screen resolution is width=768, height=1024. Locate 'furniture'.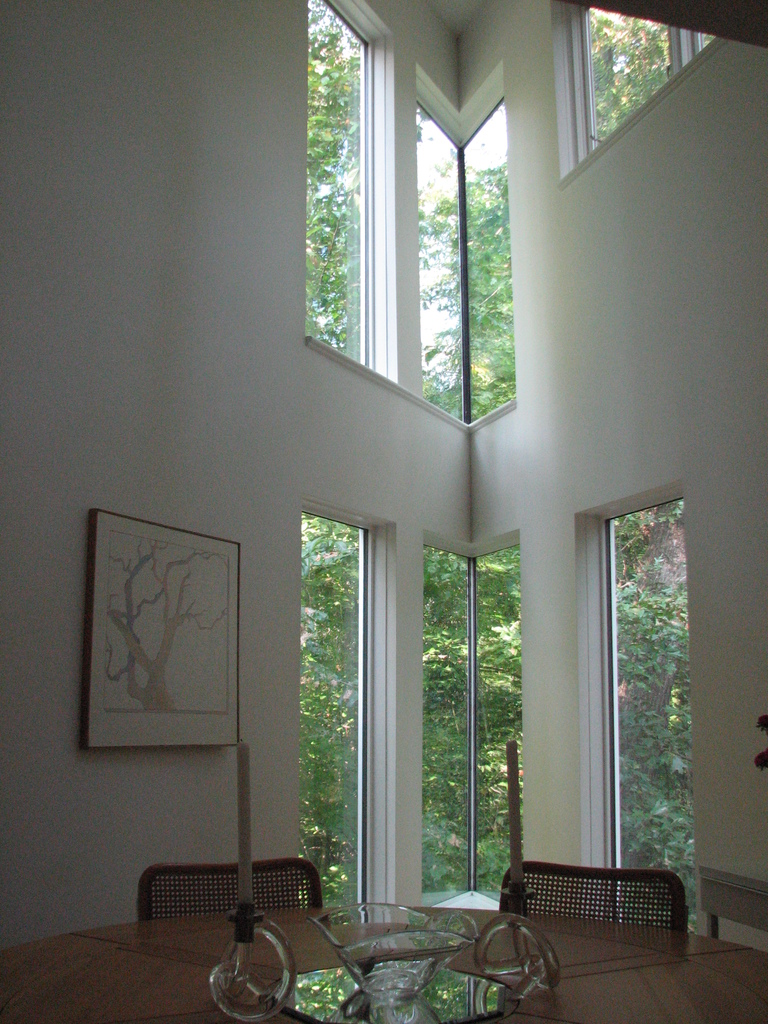
[497,861,691,931].
